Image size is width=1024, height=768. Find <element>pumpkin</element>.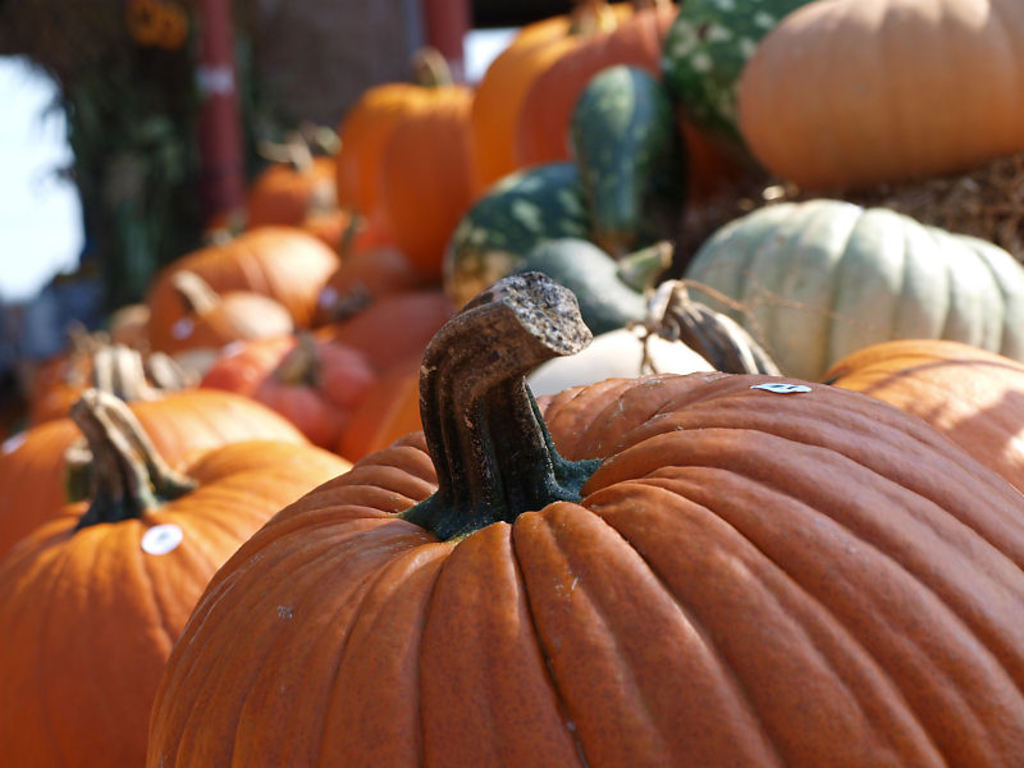
x1=823, y1=339, x2=1023, y2=497.
